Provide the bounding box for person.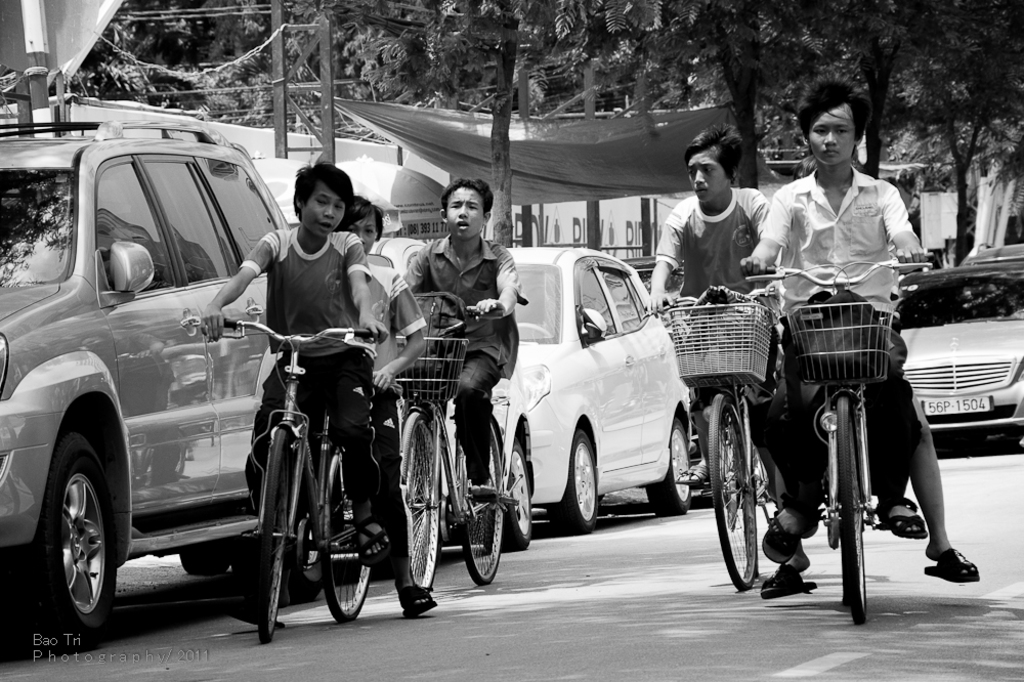
bbox=(343, 196, 425, 478).
